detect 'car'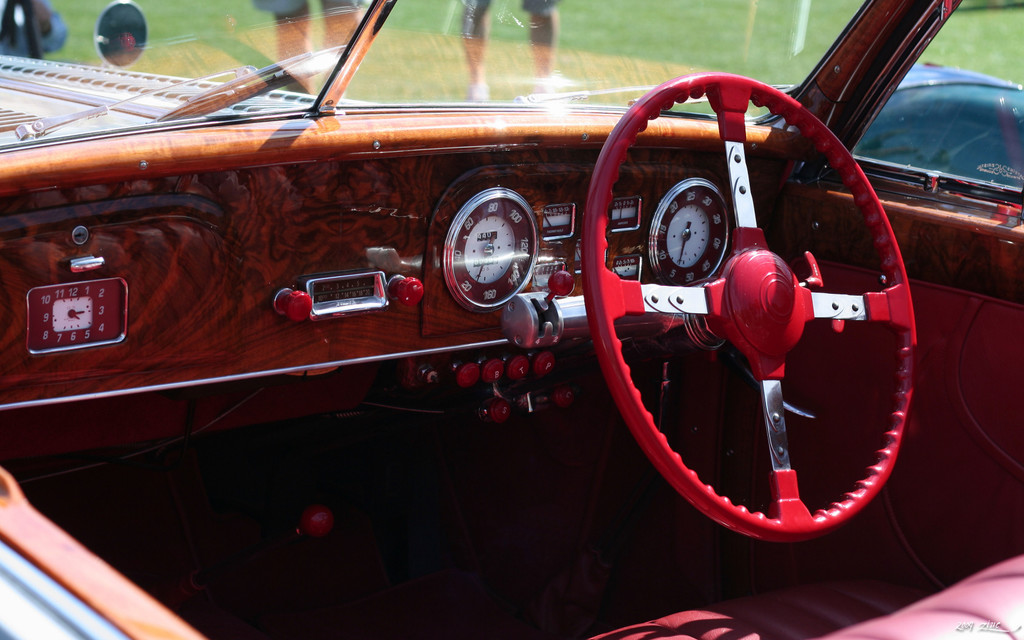
(0,0,1023,639)
